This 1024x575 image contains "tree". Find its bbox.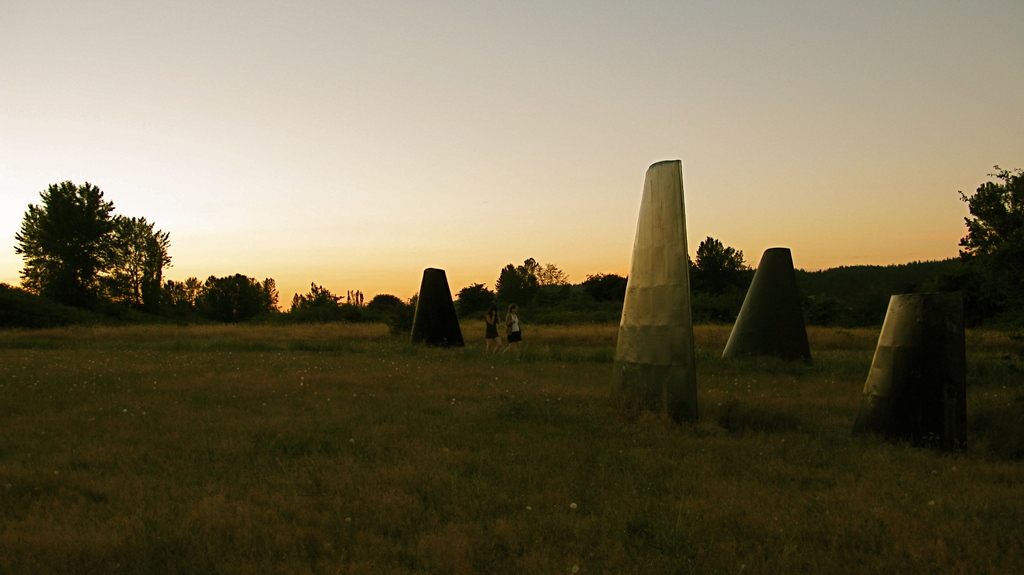
456/276/501/305.
